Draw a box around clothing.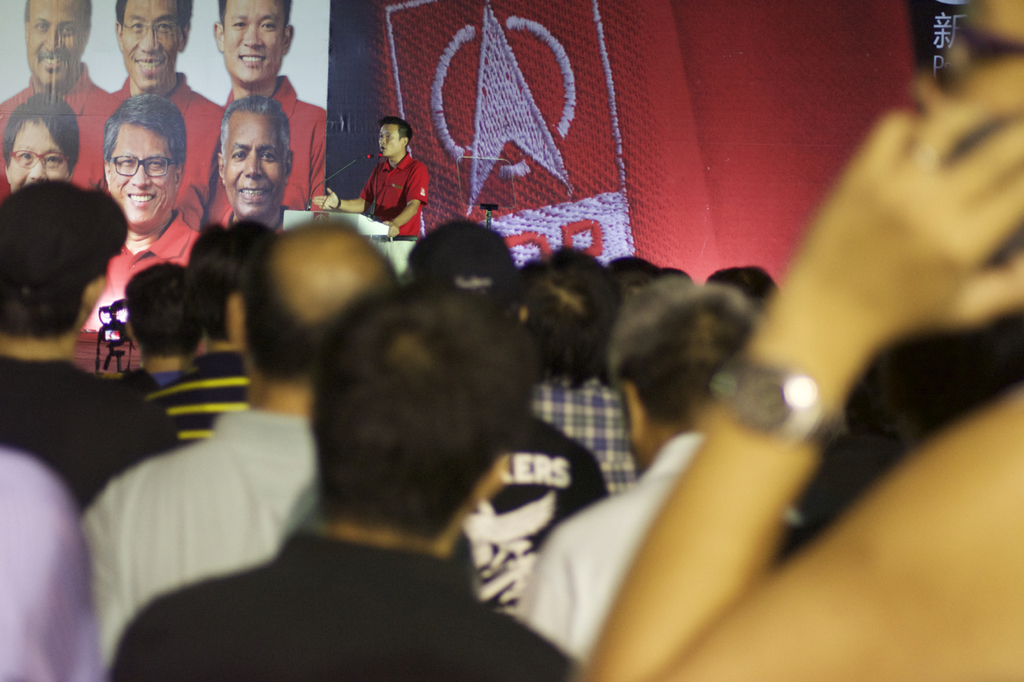
(left=199, top=72, right=327, bottom=230).
